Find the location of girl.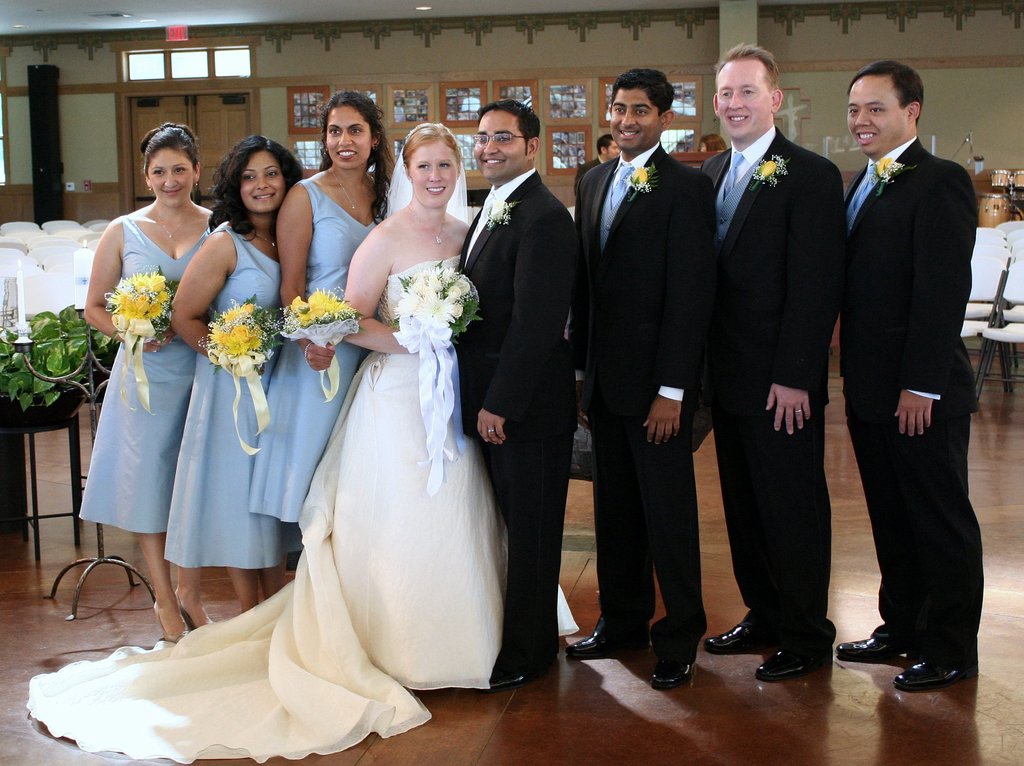
Location: left=24, top=123, right=508, bottom=765.
